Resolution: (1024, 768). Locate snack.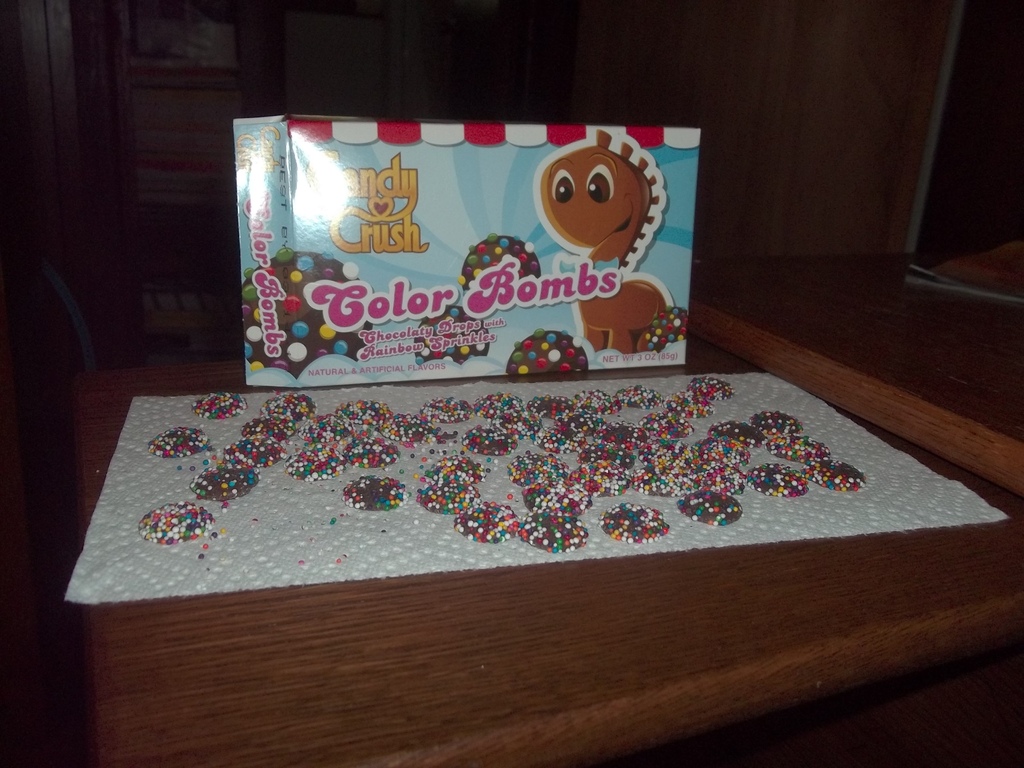
{"left": 684, "top": 374, "right": 731, "bottom": 404}.
